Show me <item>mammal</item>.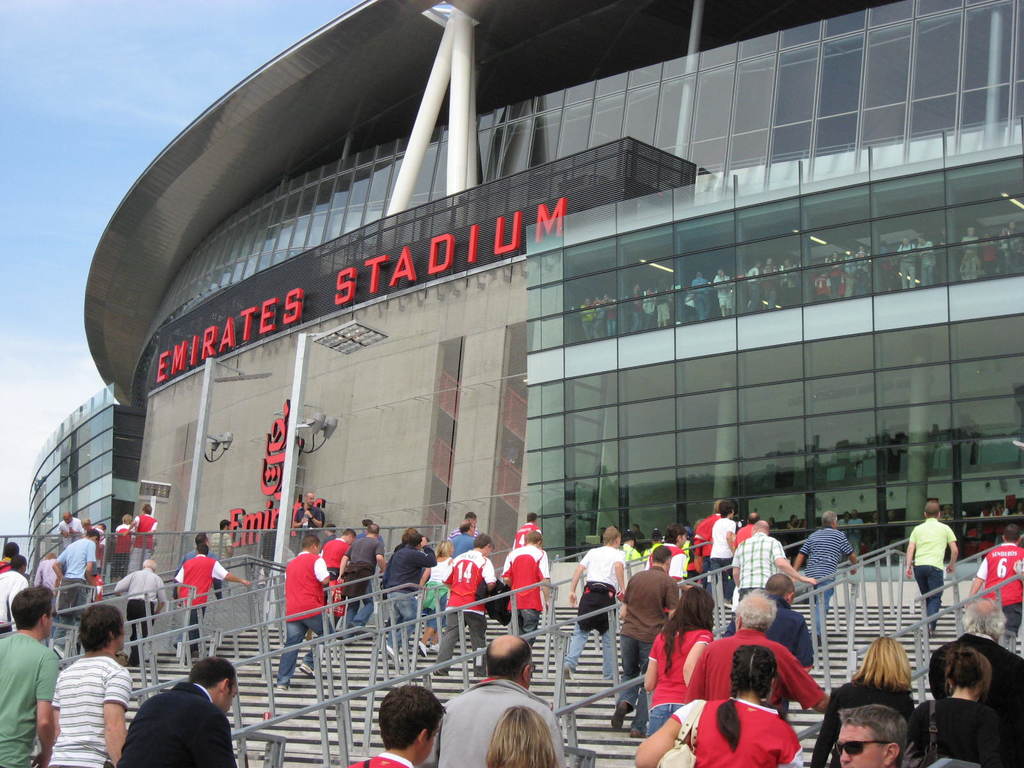
<item>mammal</item> is here: [0, 550, 24, 637].
